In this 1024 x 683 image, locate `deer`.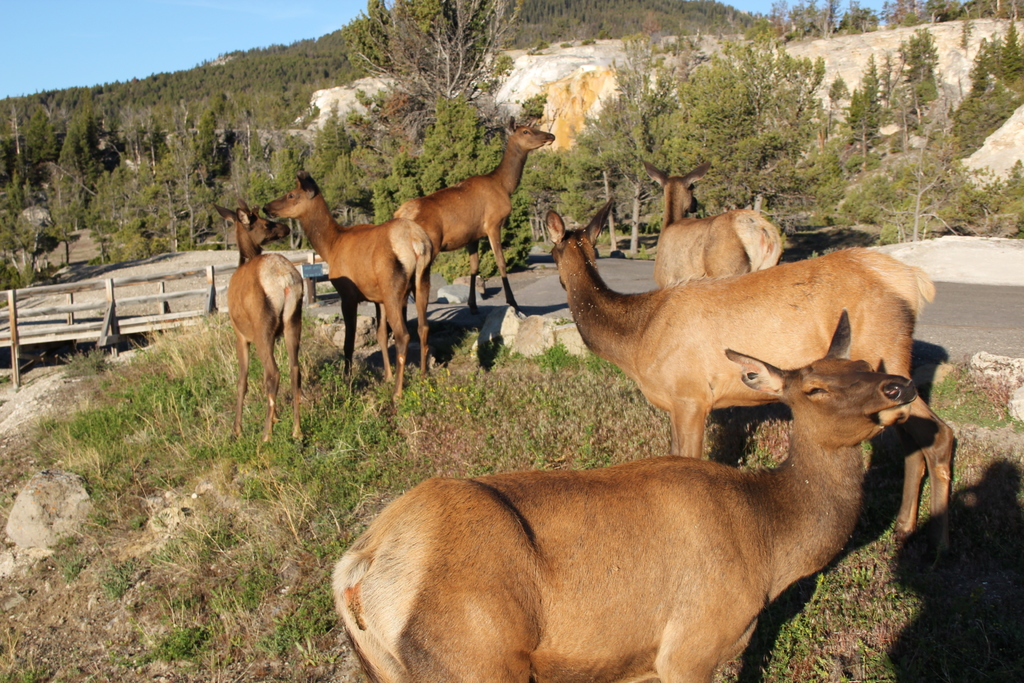
Bounding box: (left=212, top=205, right=300, bottom=445).
